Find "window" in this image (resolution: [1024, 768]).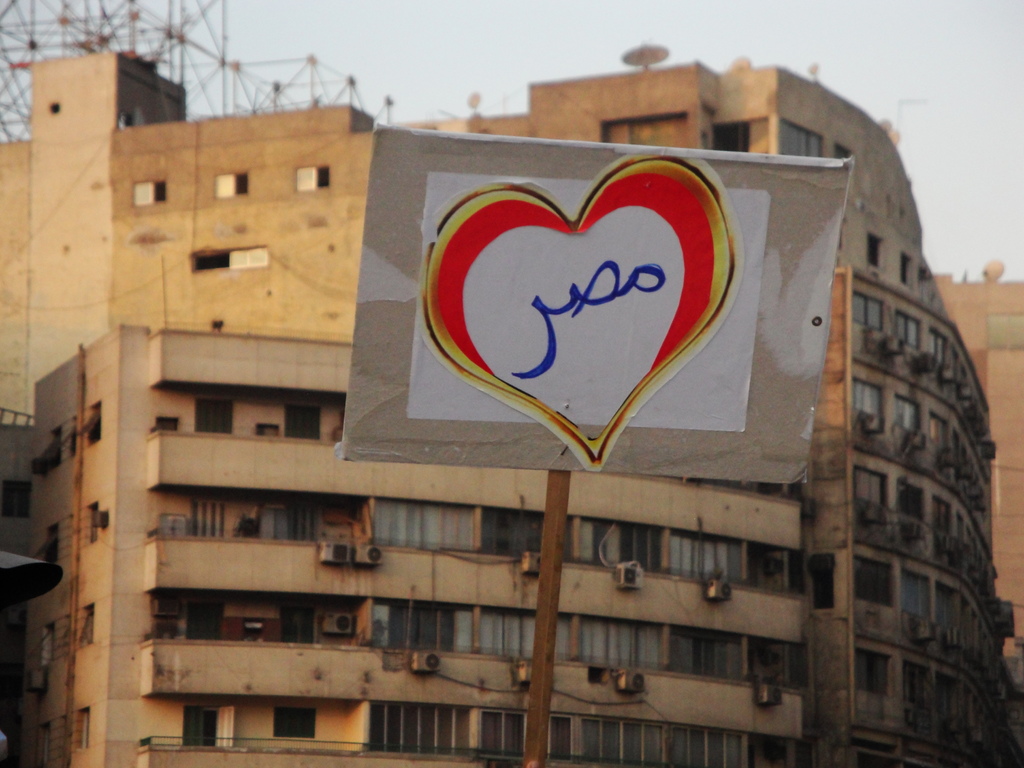
284 154 344 198.
